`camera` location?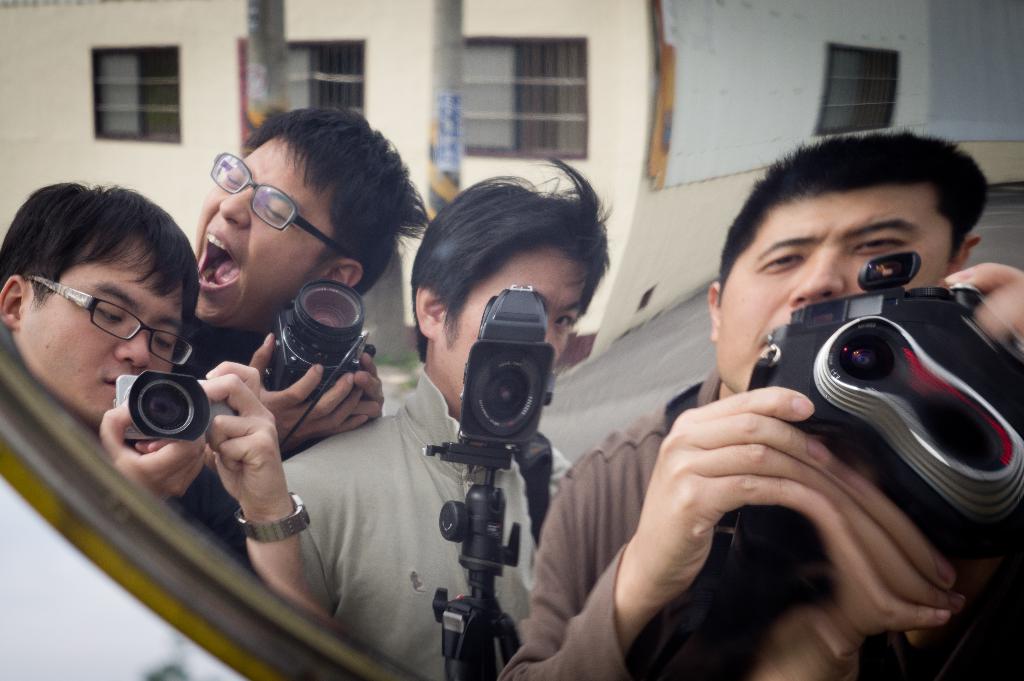
[760, 258, 1022, 536]
